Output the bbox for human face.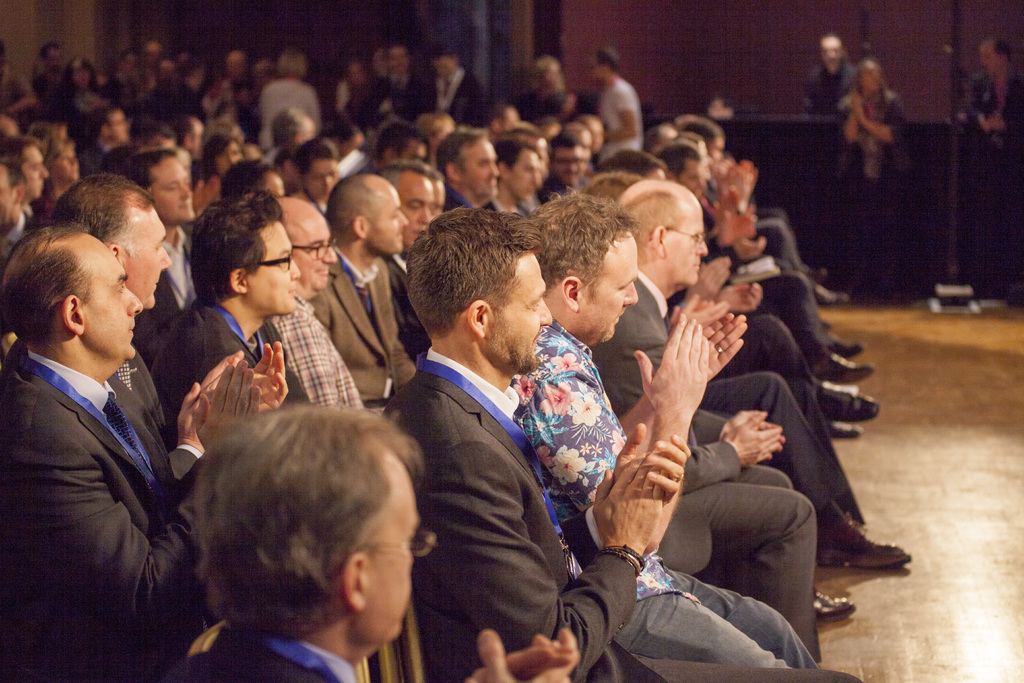
(x1=79, y1=234, x2=147, y2=363).
